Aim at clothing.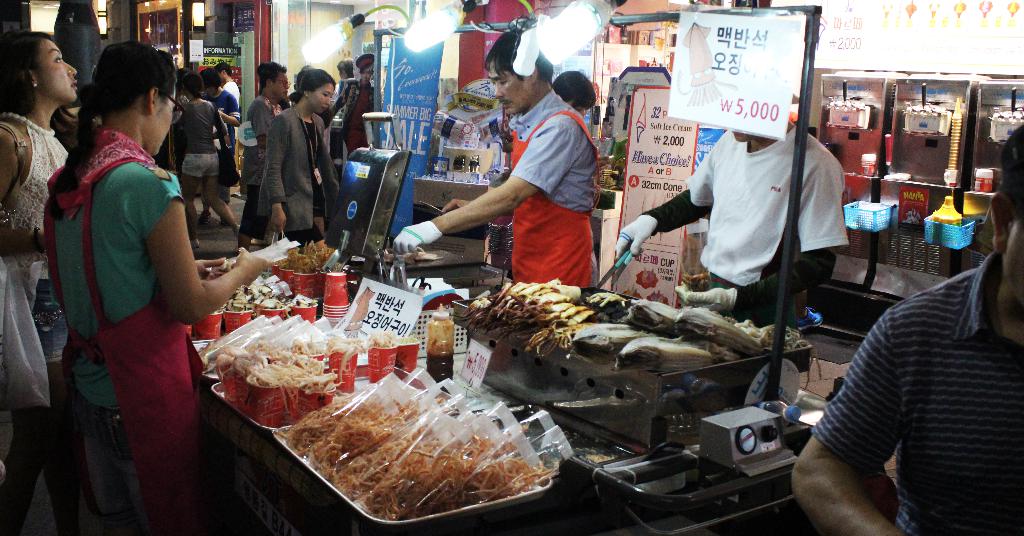
Aimed at crop(814, 255, 1023, 535).
